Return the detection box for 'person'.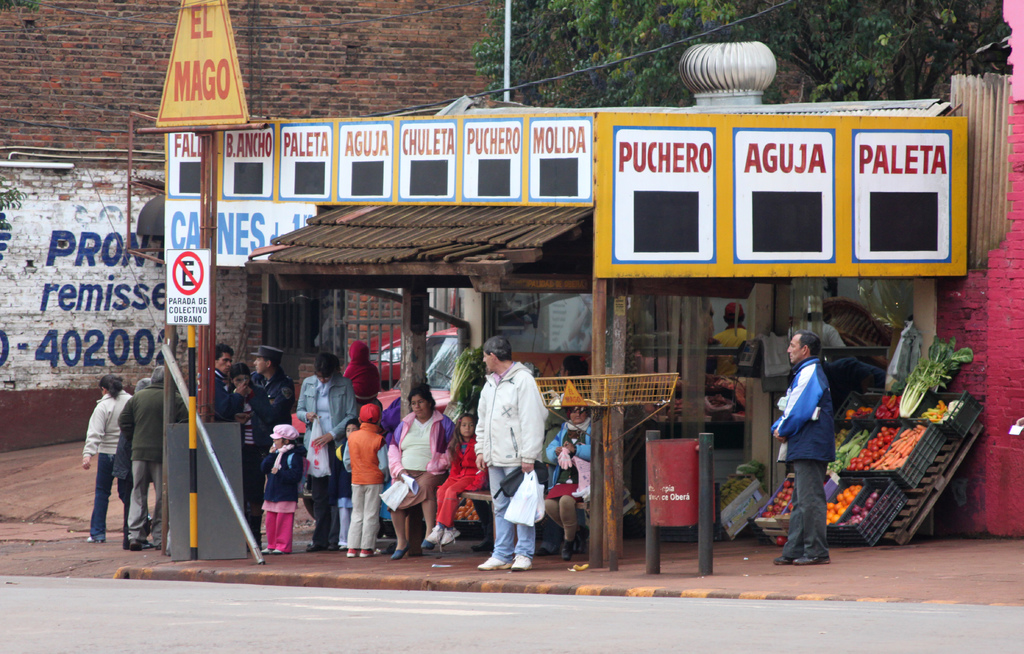
x1=298 y1=344 x2=365 y2=554.
